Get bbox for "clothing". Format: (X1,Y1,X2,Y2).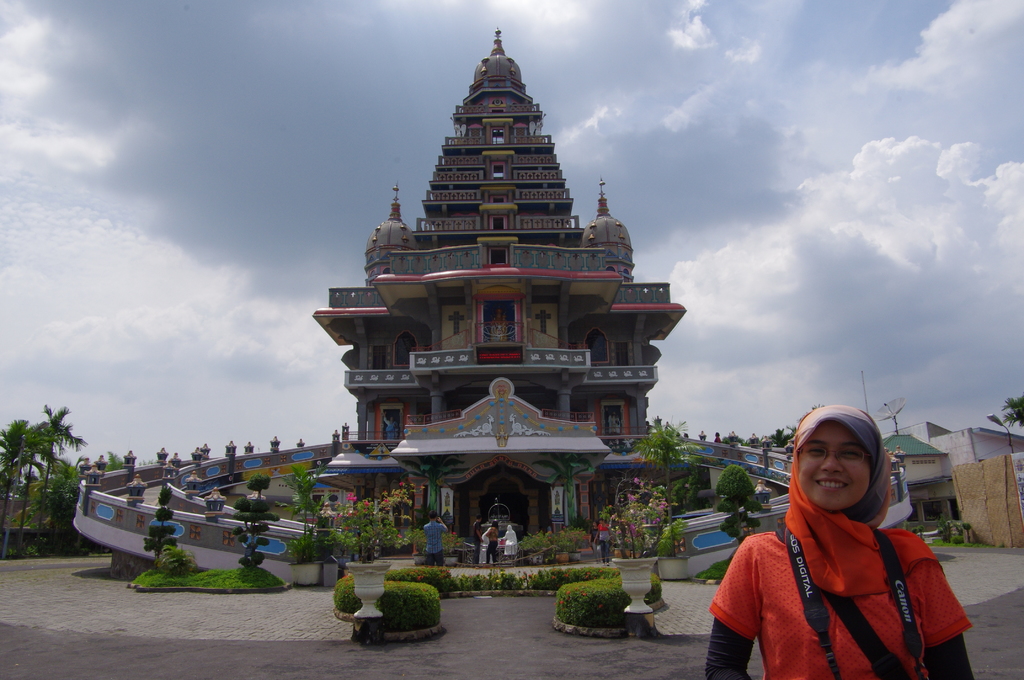
(591,528,602,562).
